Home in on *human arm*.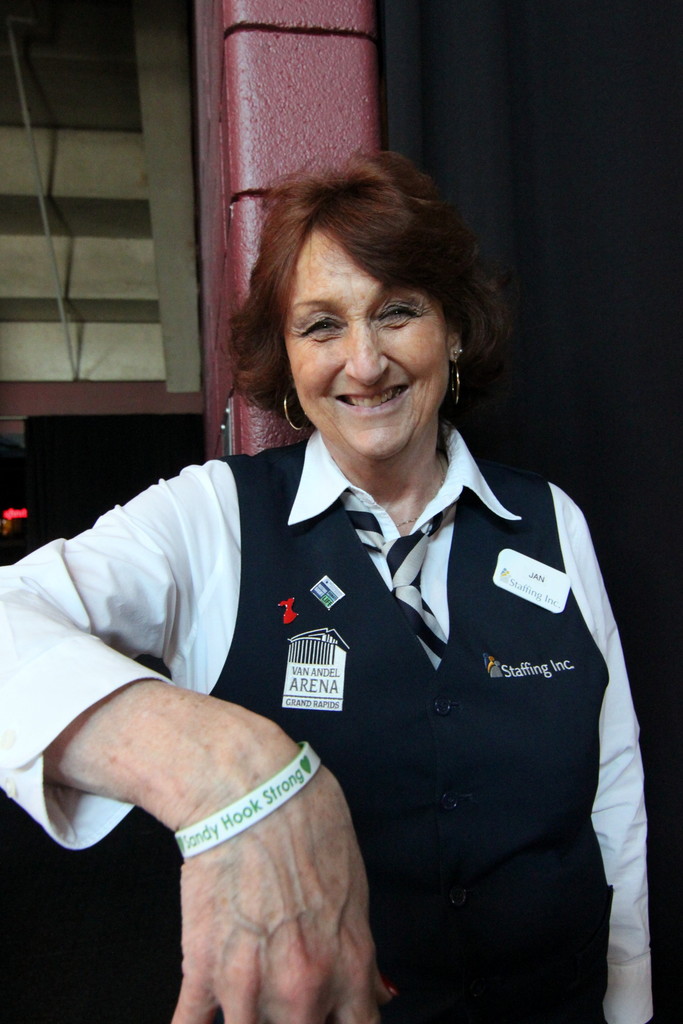
Homed in at 589,599,652,1023.
